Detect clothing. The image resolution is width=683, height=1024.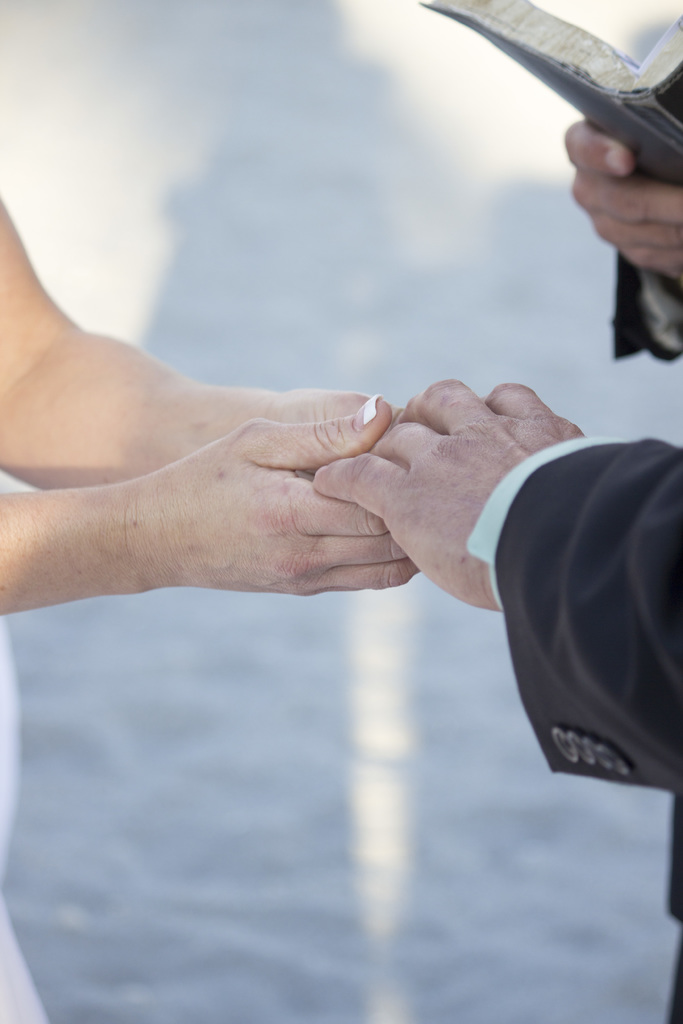
locate(461, 1, 682, 1023).
